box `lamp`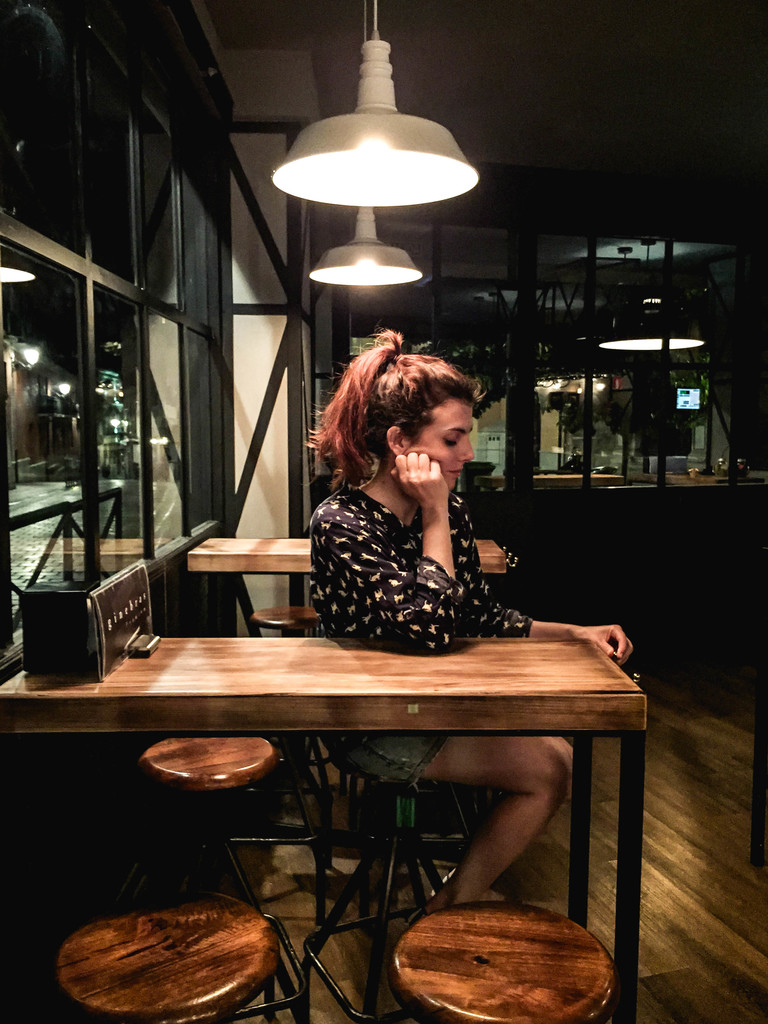
(left=594, top=243, right=709, bottom=358)
